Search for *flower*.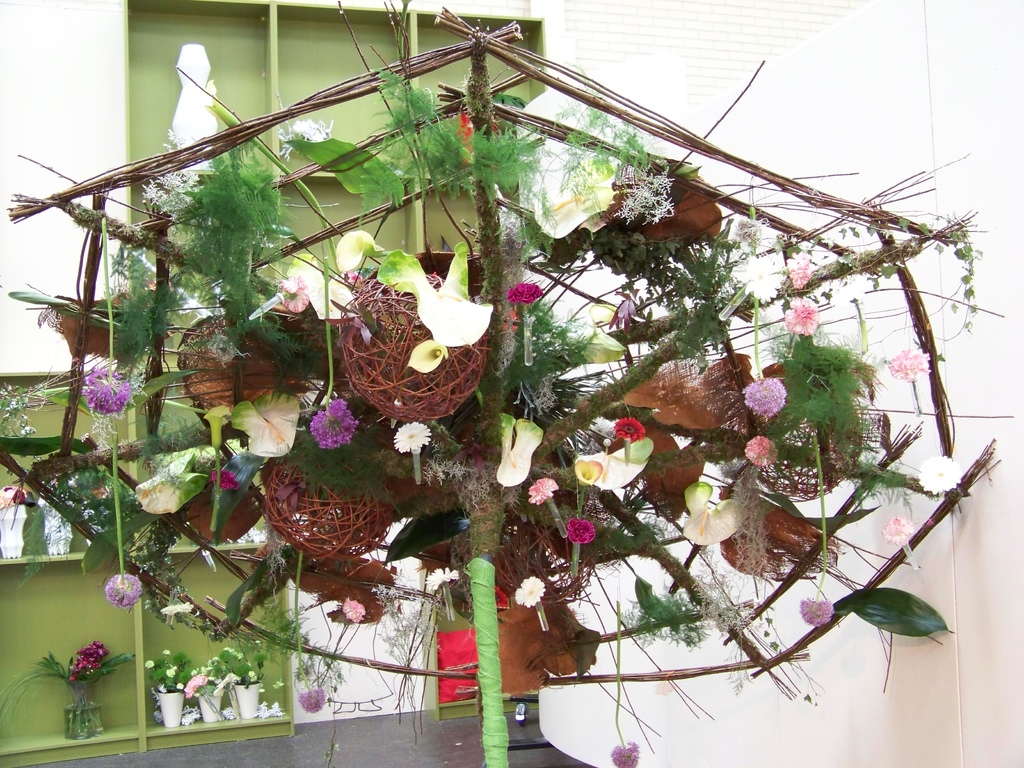
Found at region(341, 595, 364, 625).
